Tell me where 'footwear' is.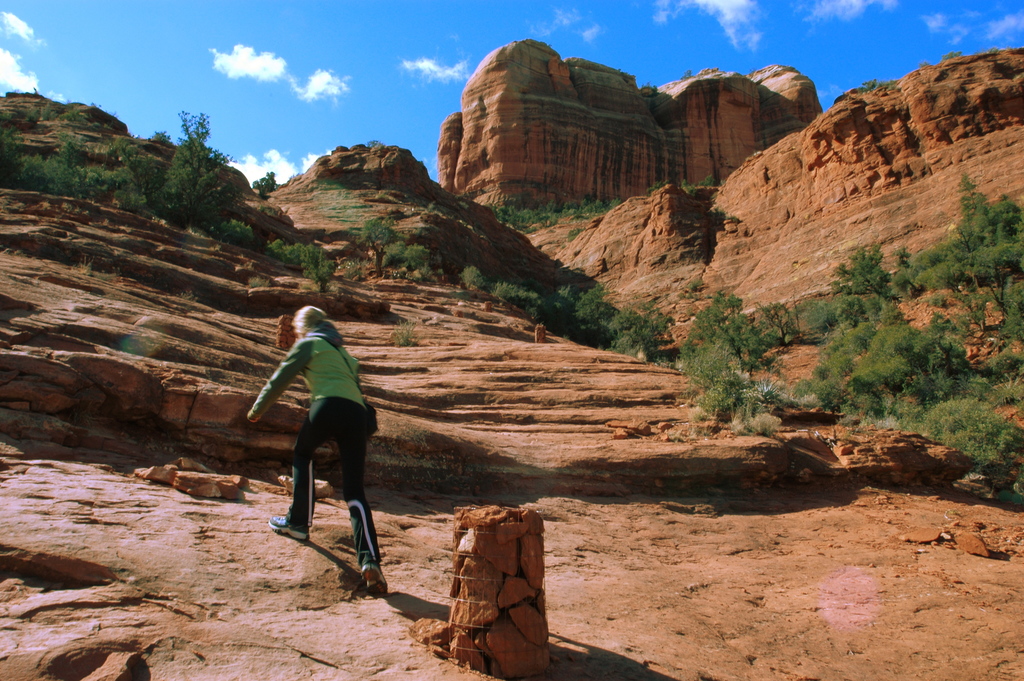
'footwear' is at {"x1": 360, "y1": 564, "x2": 389, "y2": 596}.
